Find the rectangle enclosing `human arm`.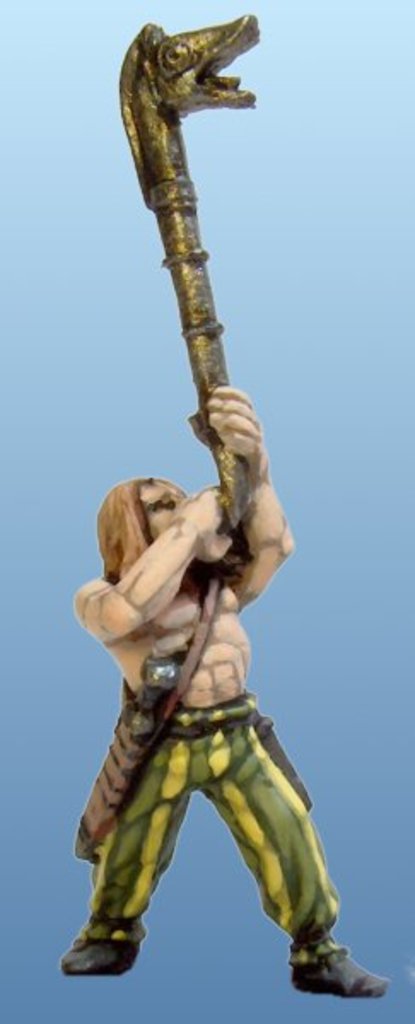
region(60, 478, 236, 659).
